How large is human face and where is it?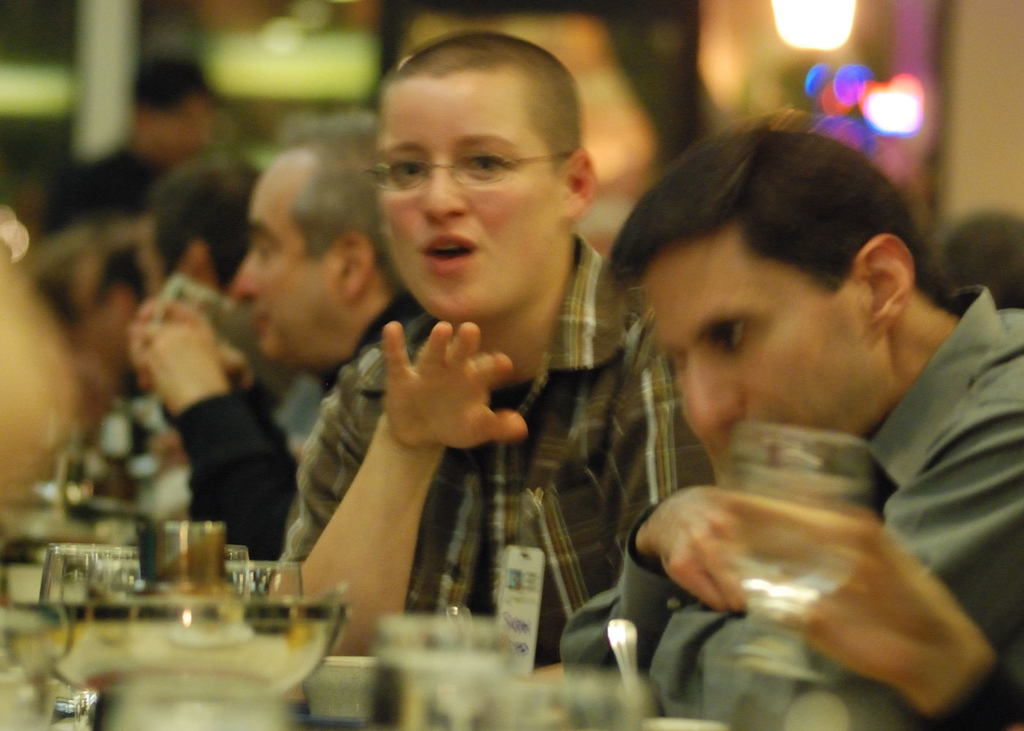
Bounding box: <region>380, 78, 559, 323</region>.
